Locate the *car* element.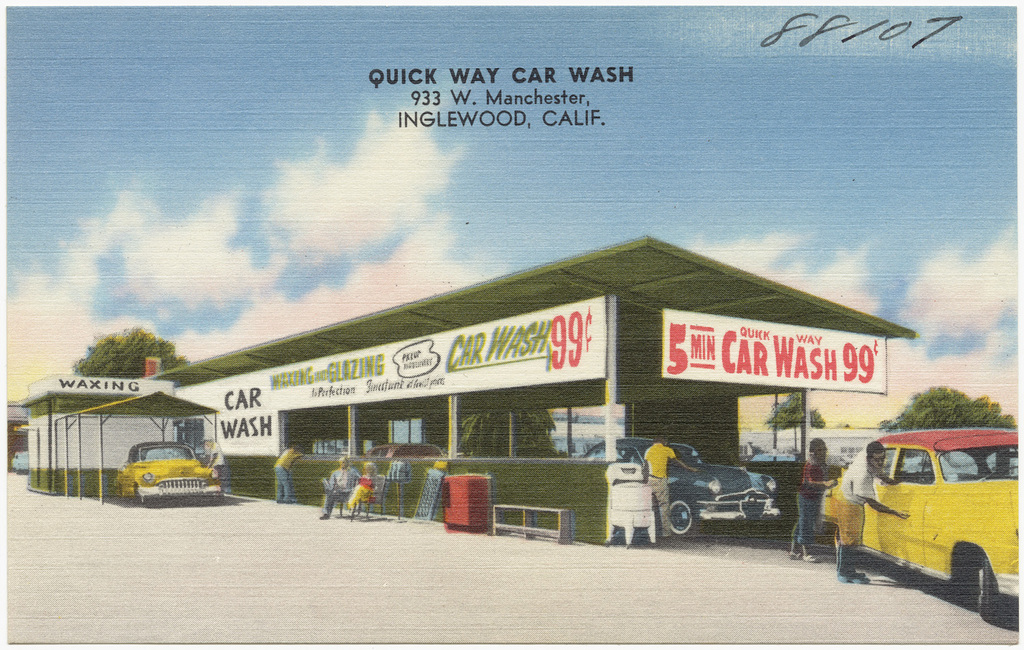
Element bbox: 578, 429, 782, 534.
